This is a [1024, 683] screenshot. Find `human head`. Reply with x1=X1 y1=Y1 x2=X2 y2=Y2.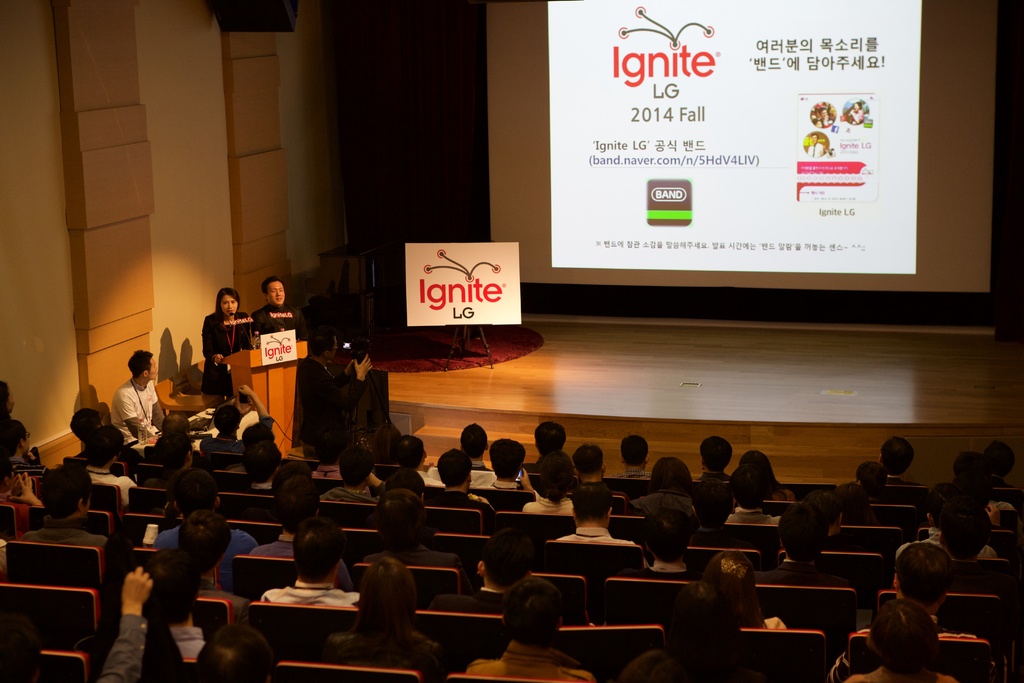
x1=834 y1=477 x2=863 y2=514.
